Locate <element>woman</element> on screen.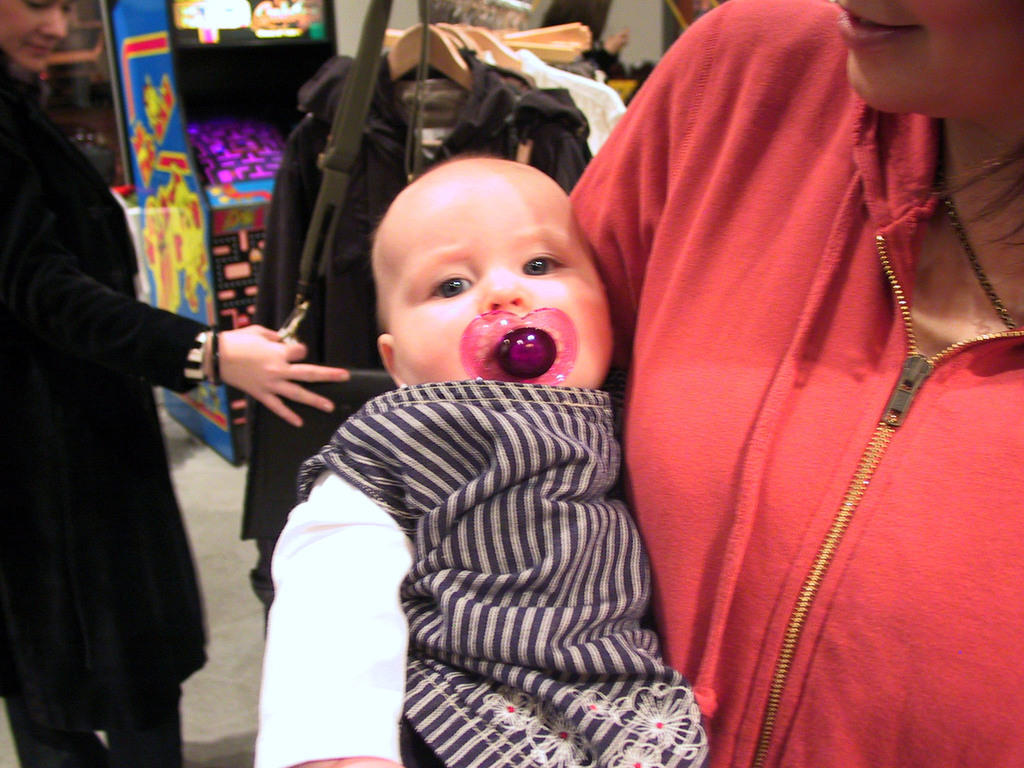
On screen at <box>0,0,350,767</box>.
